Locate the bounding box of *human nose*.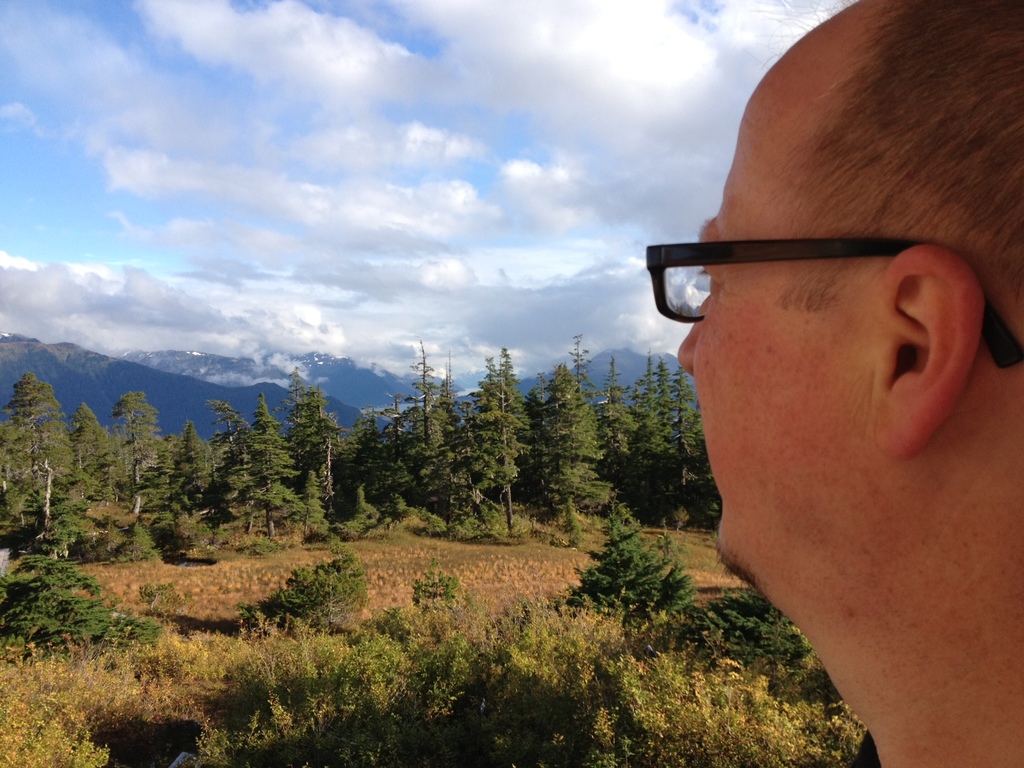
Bounding box: <box>678,291,712,378</box>.
